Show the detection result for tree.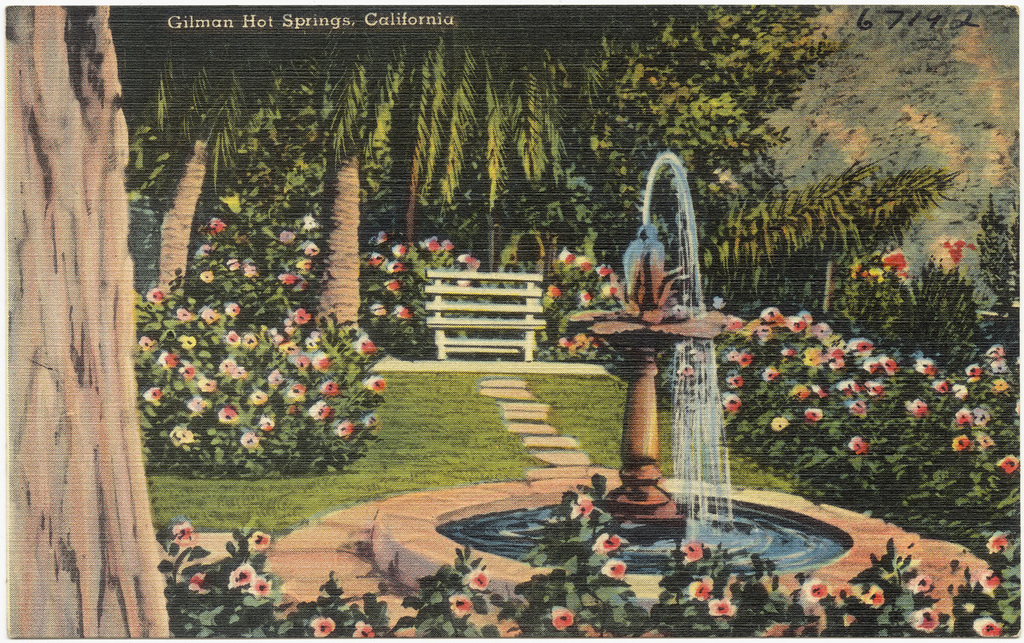
l=651, t=28, r=962, b=321.
